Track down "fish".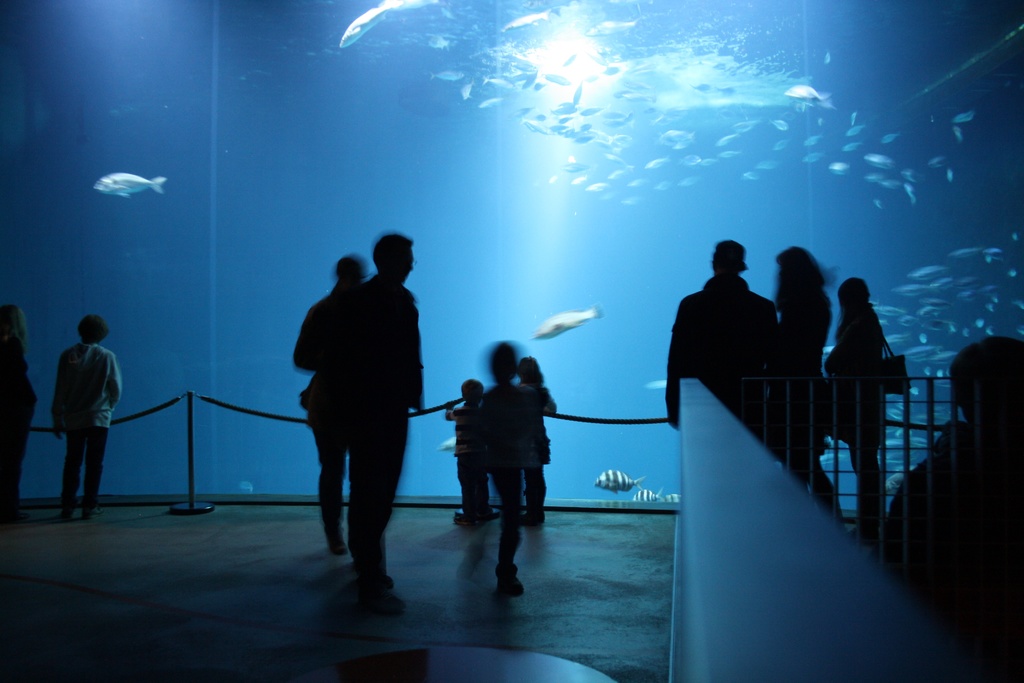
Tracked to (x1=771, y1=117, x2=790, y2=131).
